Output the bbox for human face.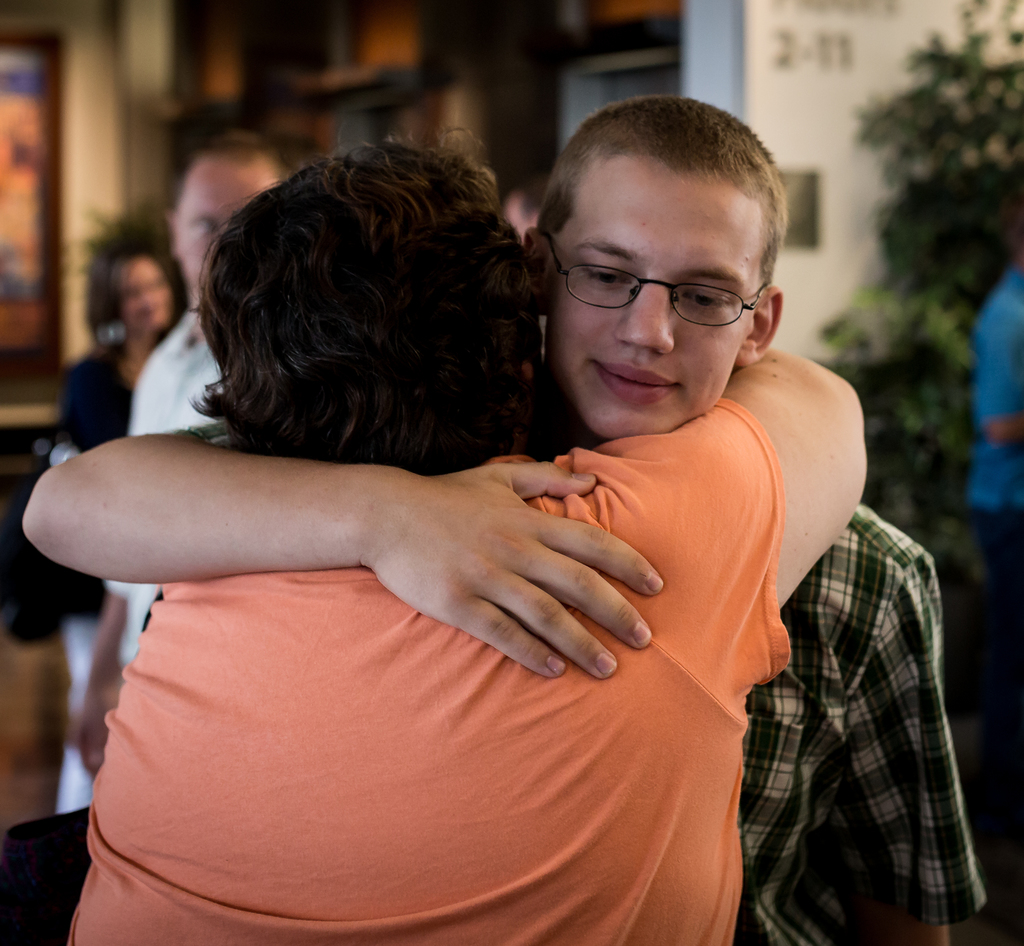
box(170, 146, 280, 293).
